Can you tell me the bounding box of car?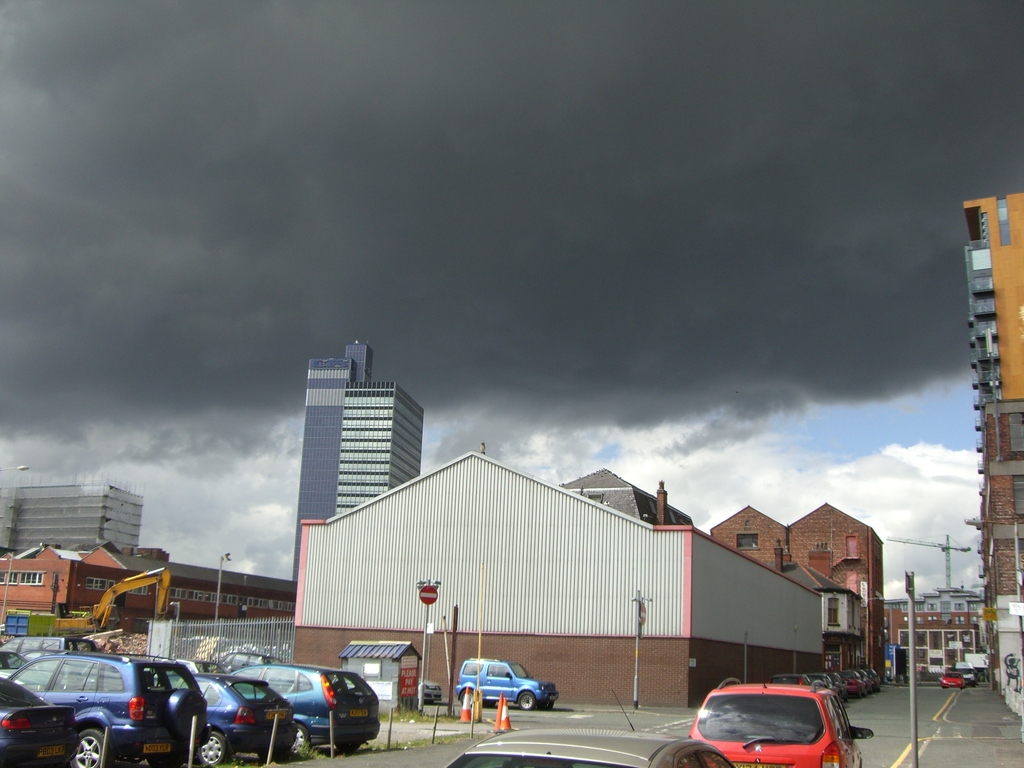
[453,648,557,715].
